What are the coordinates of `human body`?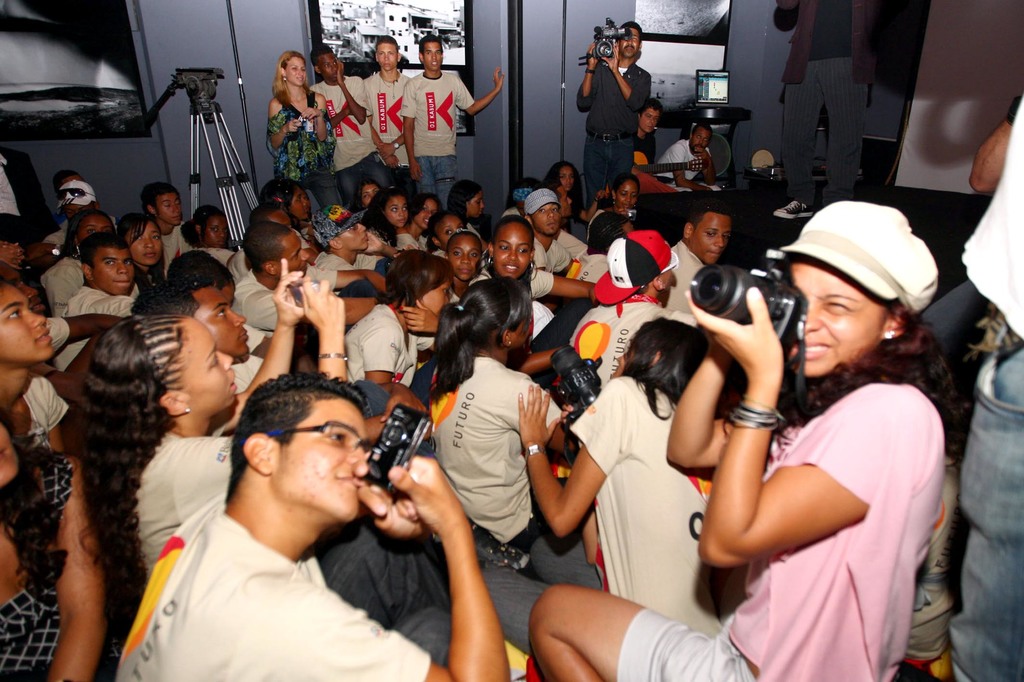
(left=0, top=148, right=61, bottom=227).
